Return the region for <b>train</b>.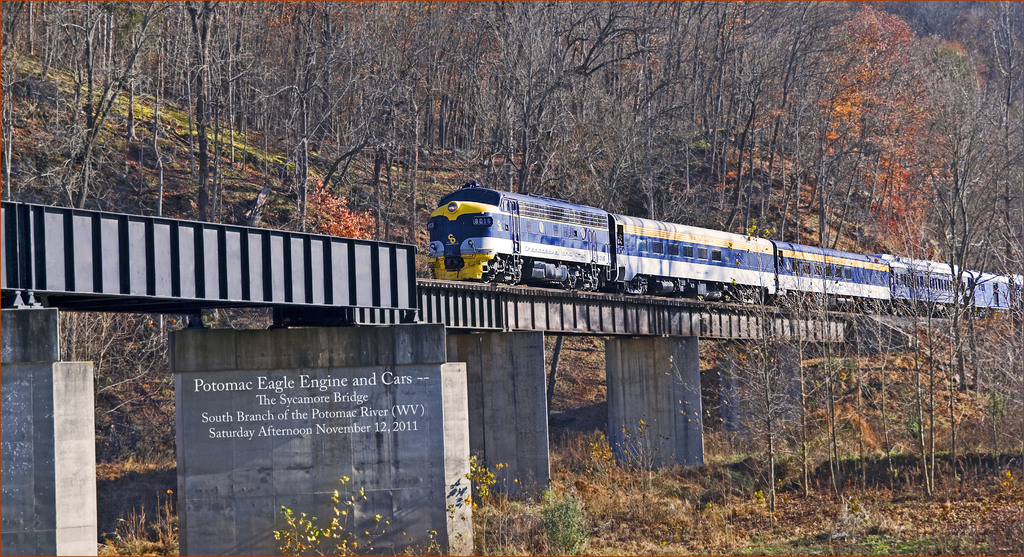
l=429, t=179, r=1023, b=319.
